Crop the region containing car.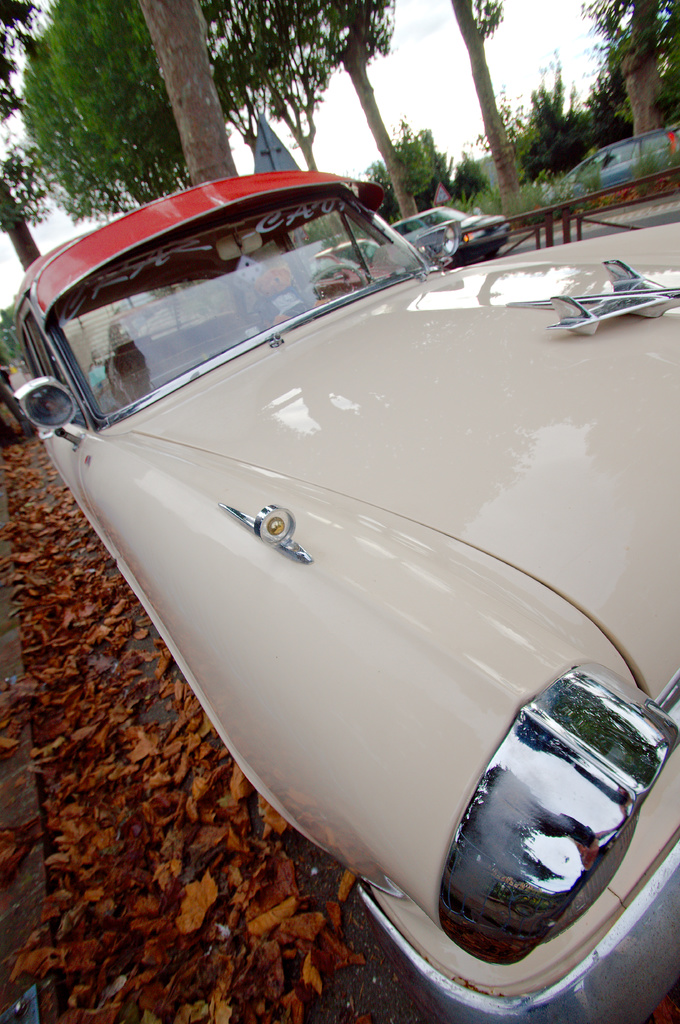
Crop region: [left=383, top=204, right=510, bottom=267].
